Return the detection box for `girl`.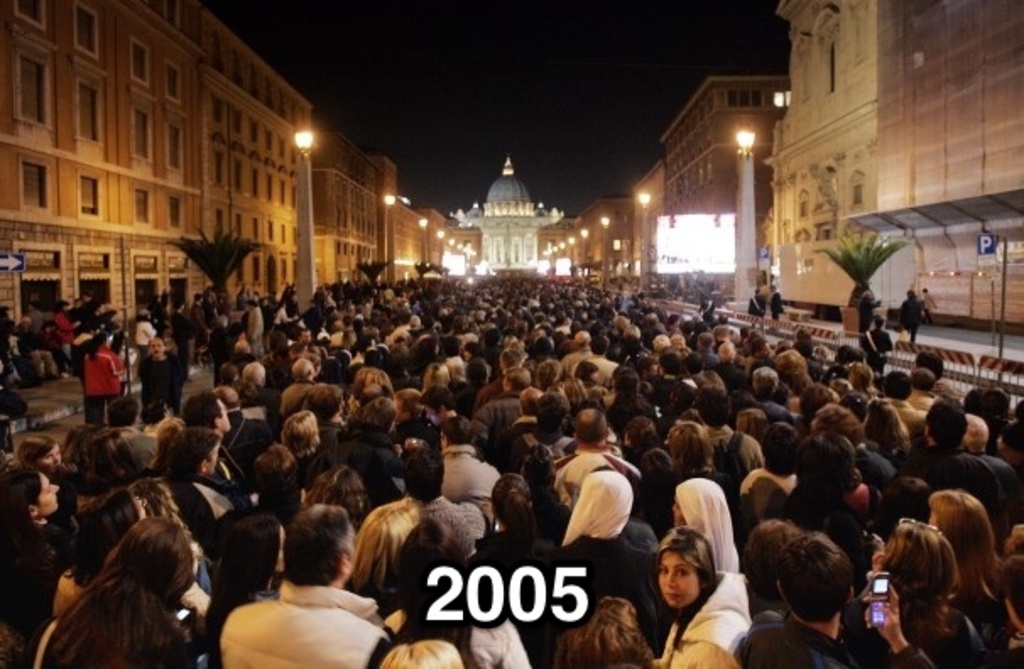
x1=553, y1=600, x2=659, y2=667.
